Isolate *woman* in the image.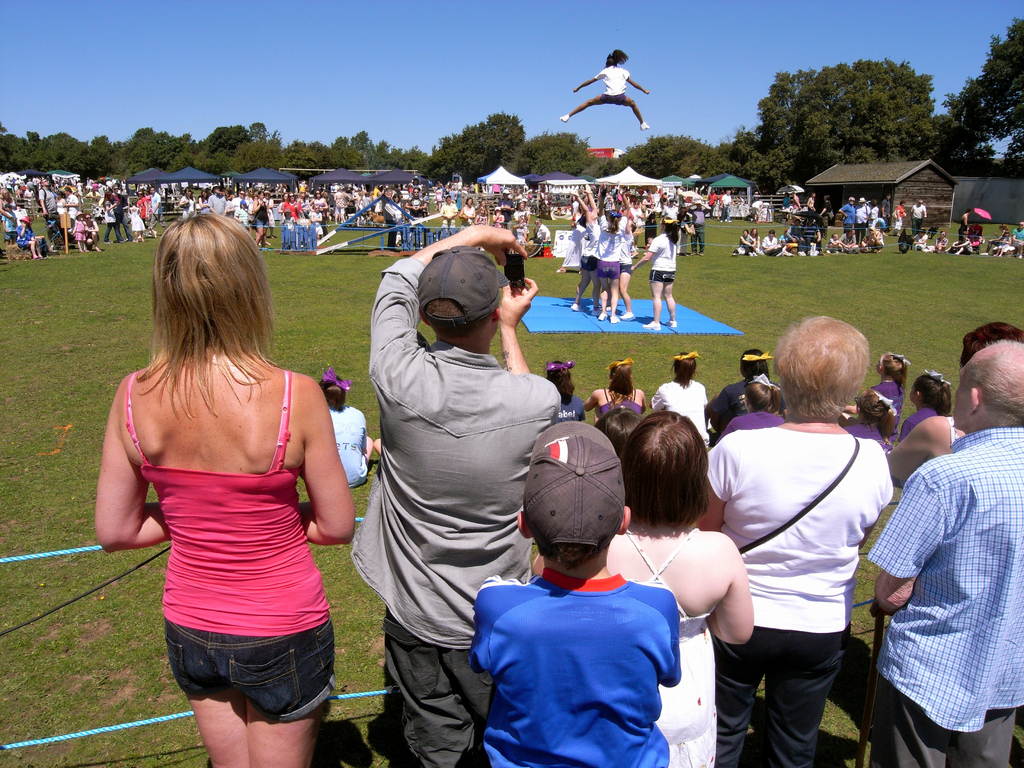
Isolated region: [left=135, top=188, right=157, bottom=239].
